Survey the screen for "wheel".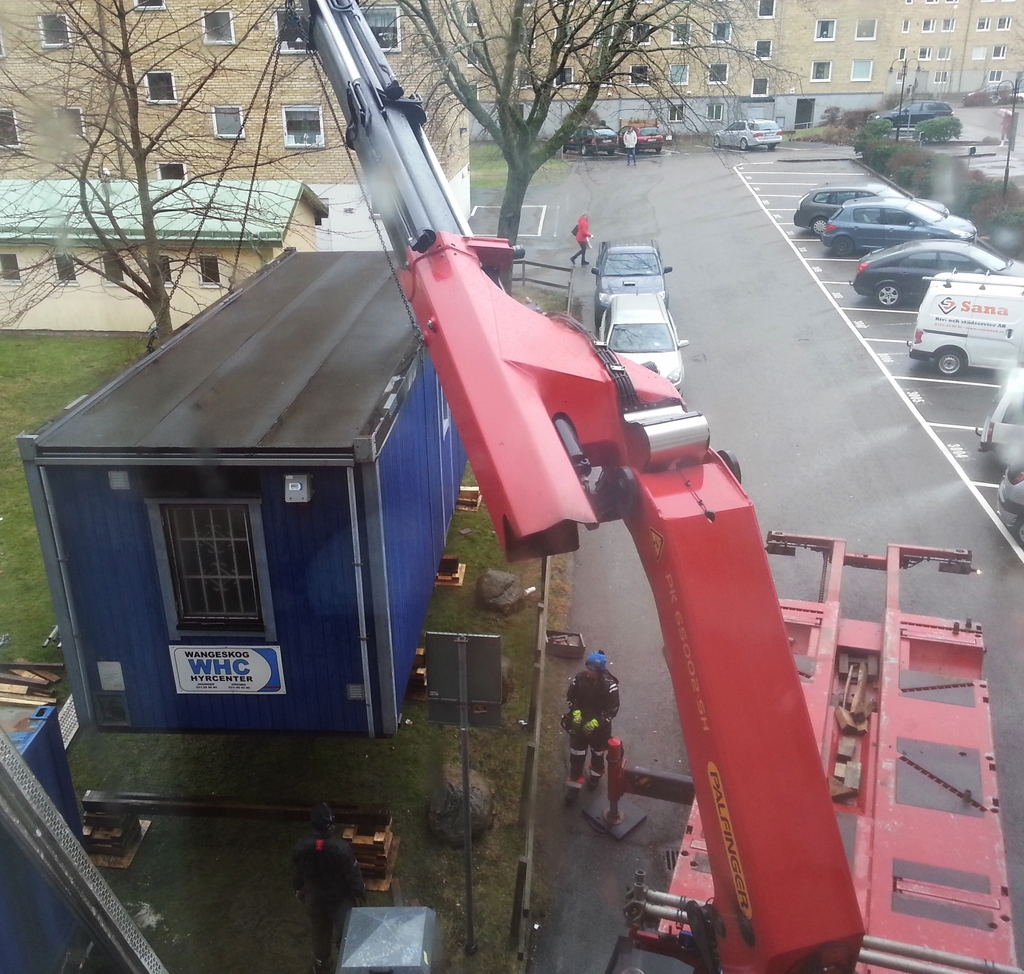
Survey found: [x1=714, y1=135, x2=719, y2=149].
